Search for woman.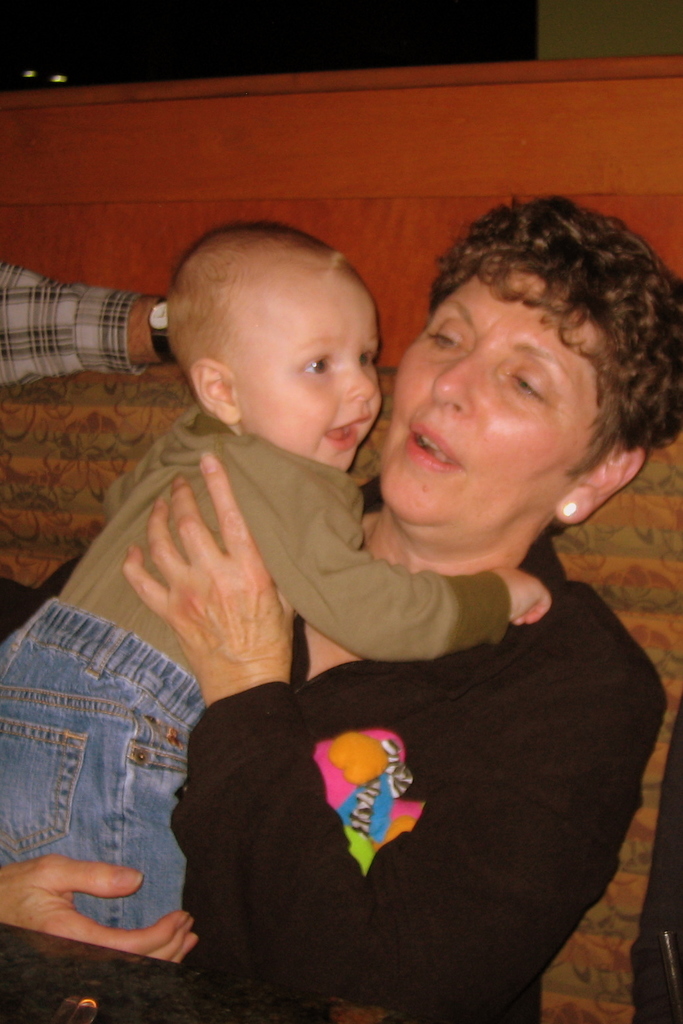
Found at box=[0, 195, 682, 1023].
